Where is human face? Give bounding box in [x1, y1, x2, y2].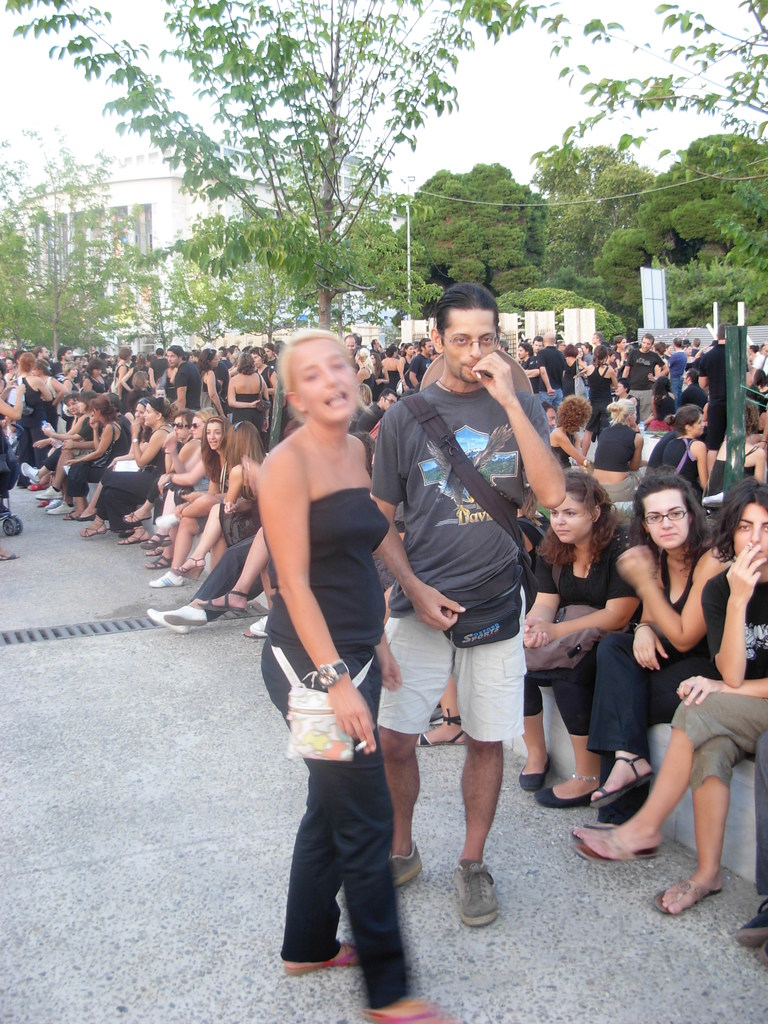
[615, 337, 629, 351].
